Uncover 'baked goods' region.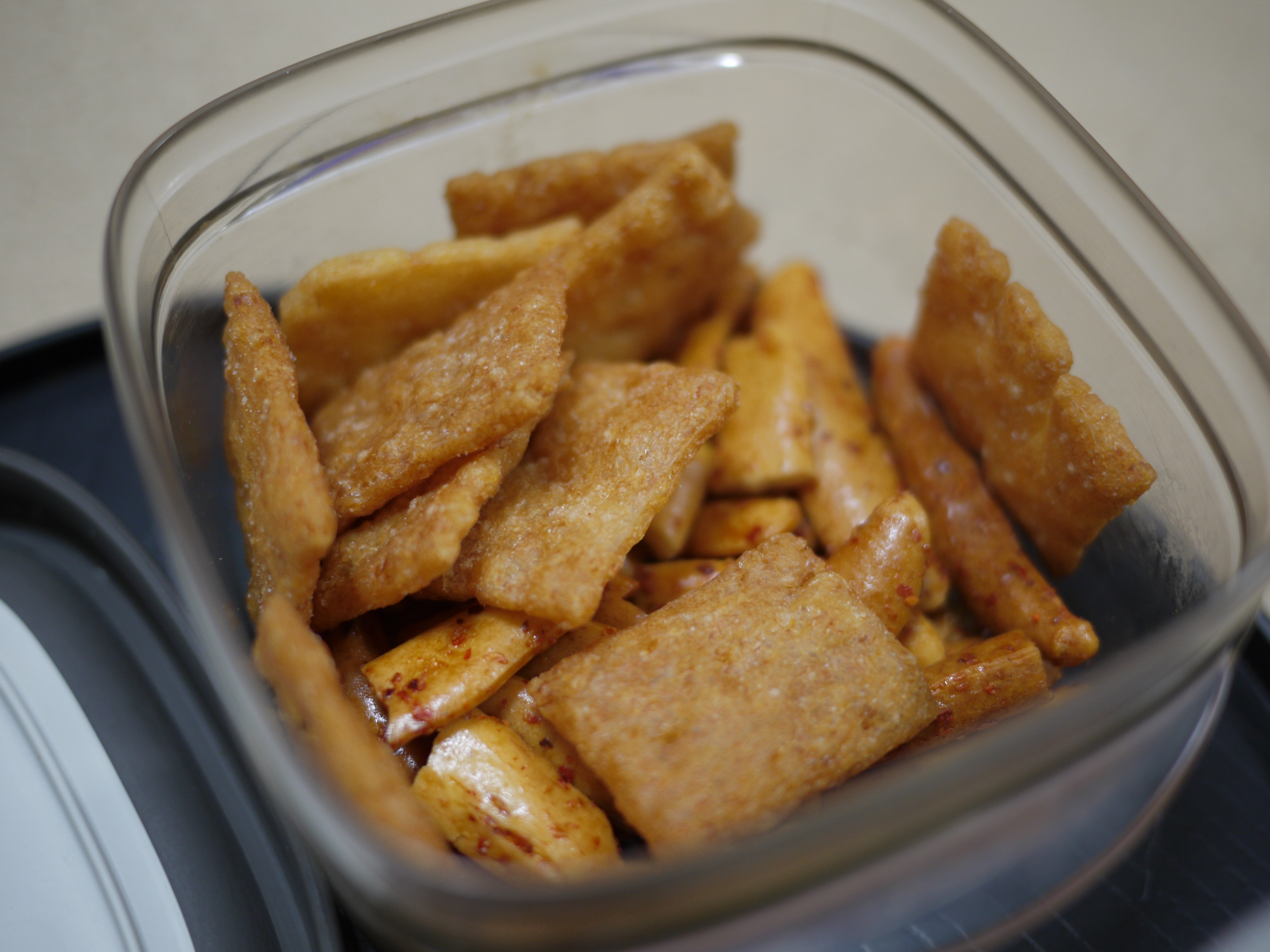
Uncovered: box=[170, 165, 301, 273].
